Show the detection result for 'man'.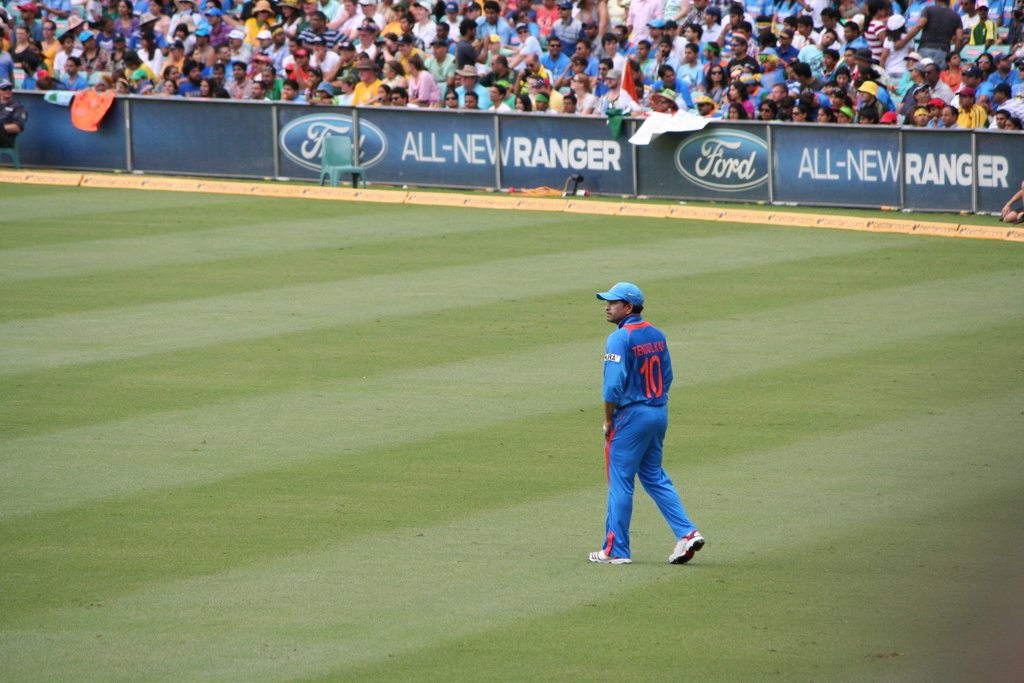
locate(264, 24, 285, 64).
